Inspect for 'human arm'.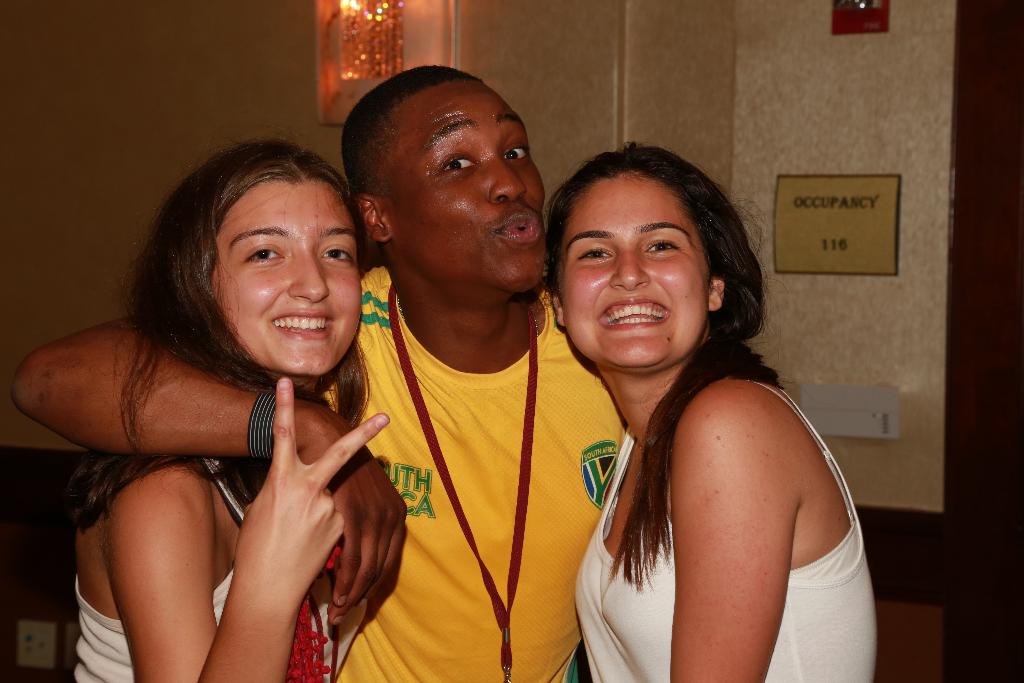
Inspection: box=[99, 367, 390, 682].
